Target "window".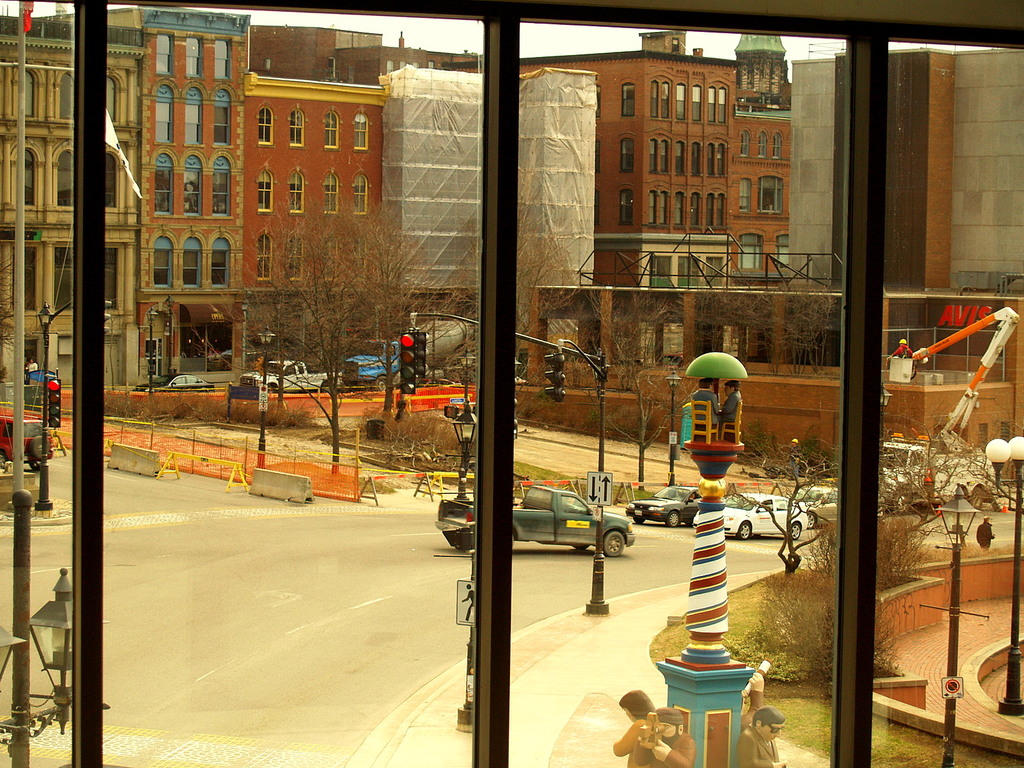
Target region: 740,131,749,155.
